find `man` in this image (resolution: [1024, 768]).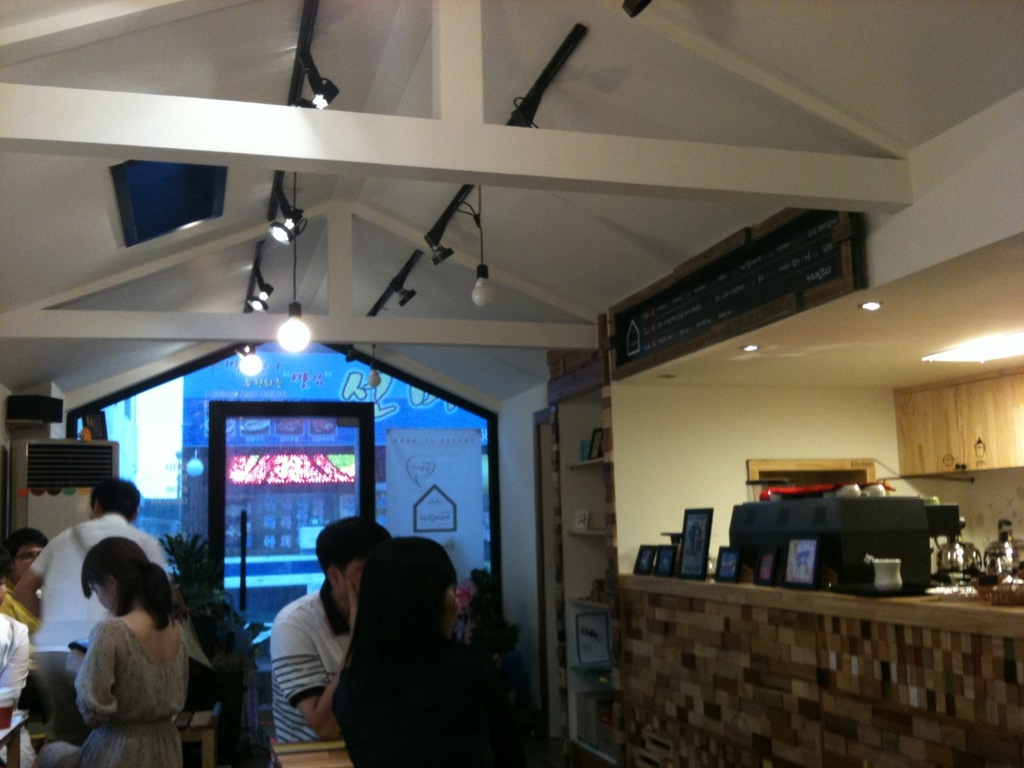
9,474,169,740.
